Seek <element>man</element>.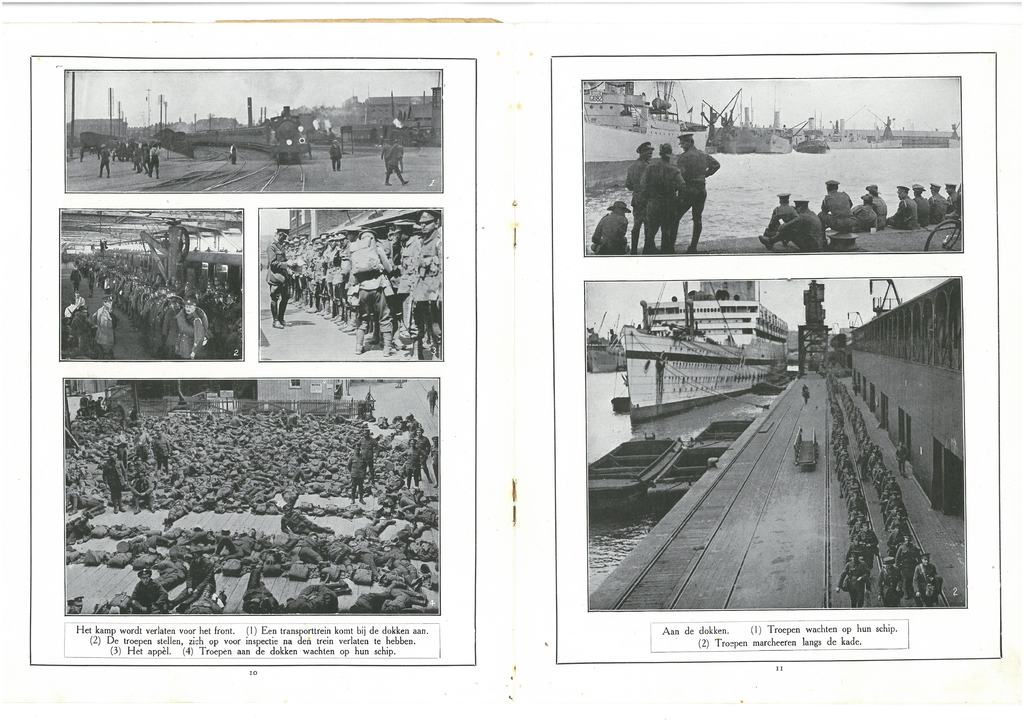
<bbox>127, 467, 159, 517</bbox>.
